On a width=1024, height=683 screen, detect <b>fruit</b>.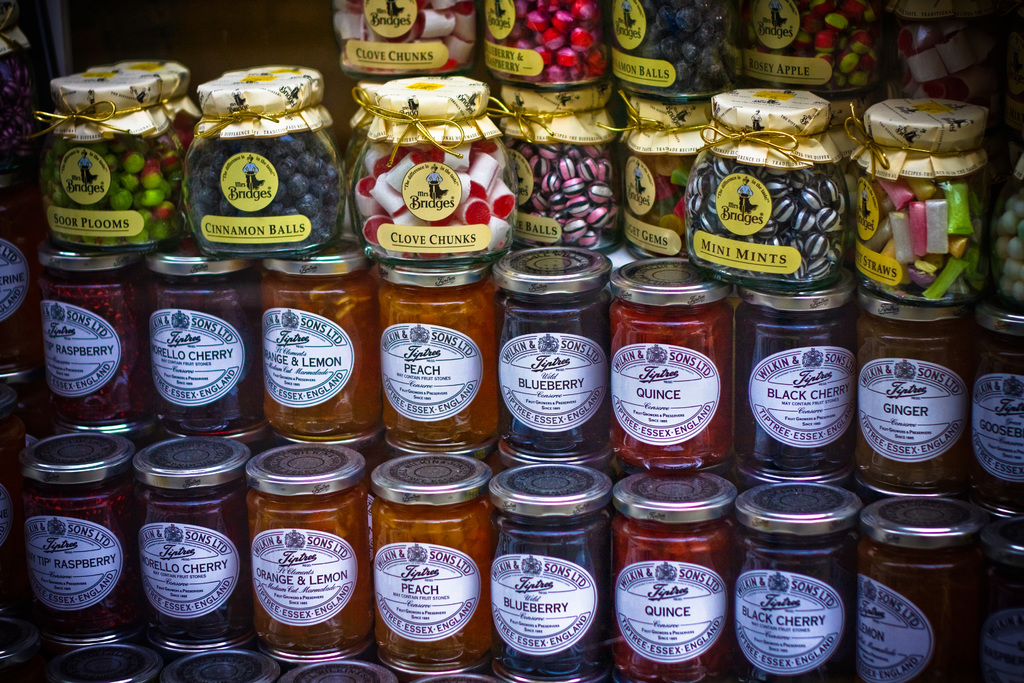
[x1=290, y1=173, x2=310, y2=198].
